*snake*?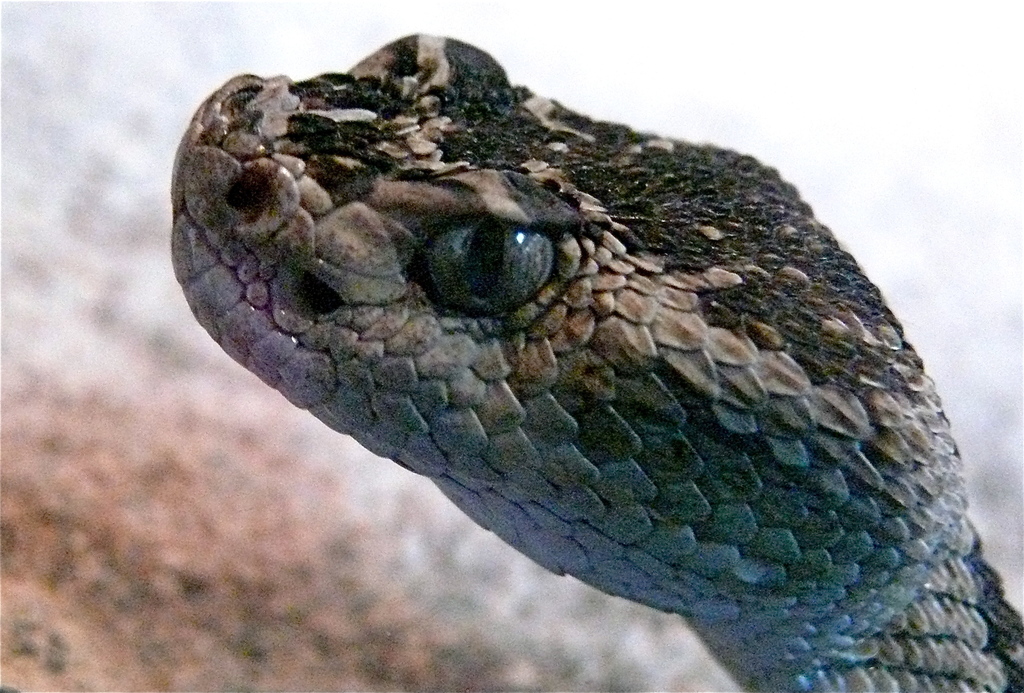
region(165, 30, 1023, 692)
